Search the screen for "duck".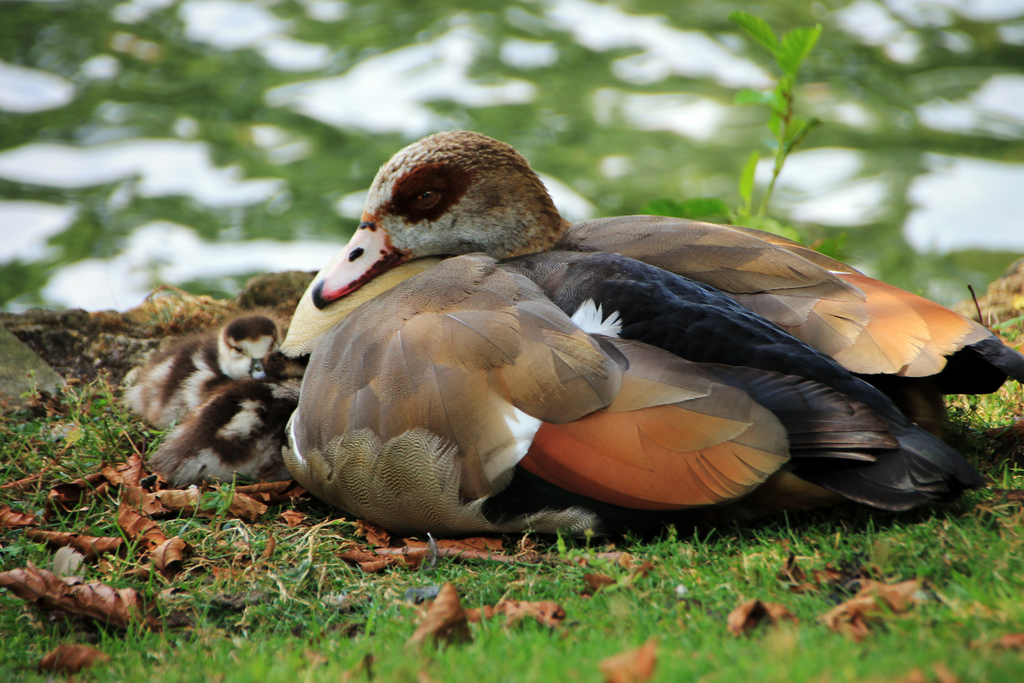
Found at {"left": 110, "top": 309, "right": 283, "bottom": 429}.
